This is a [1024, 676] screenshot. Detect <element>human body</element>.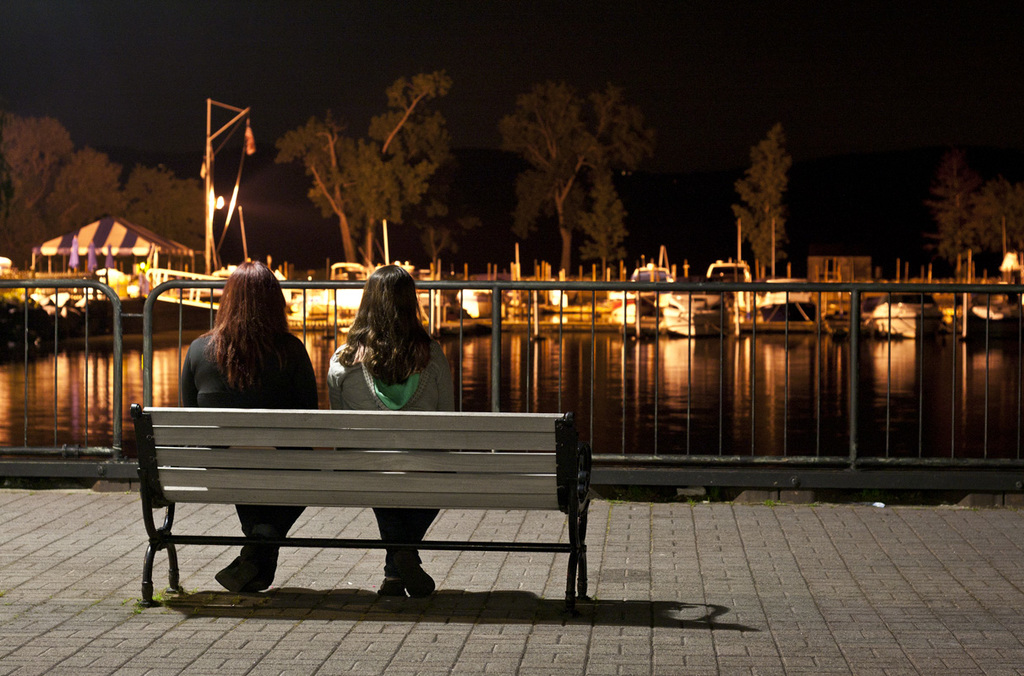
<region>181, 268, 319, 590</region>.
